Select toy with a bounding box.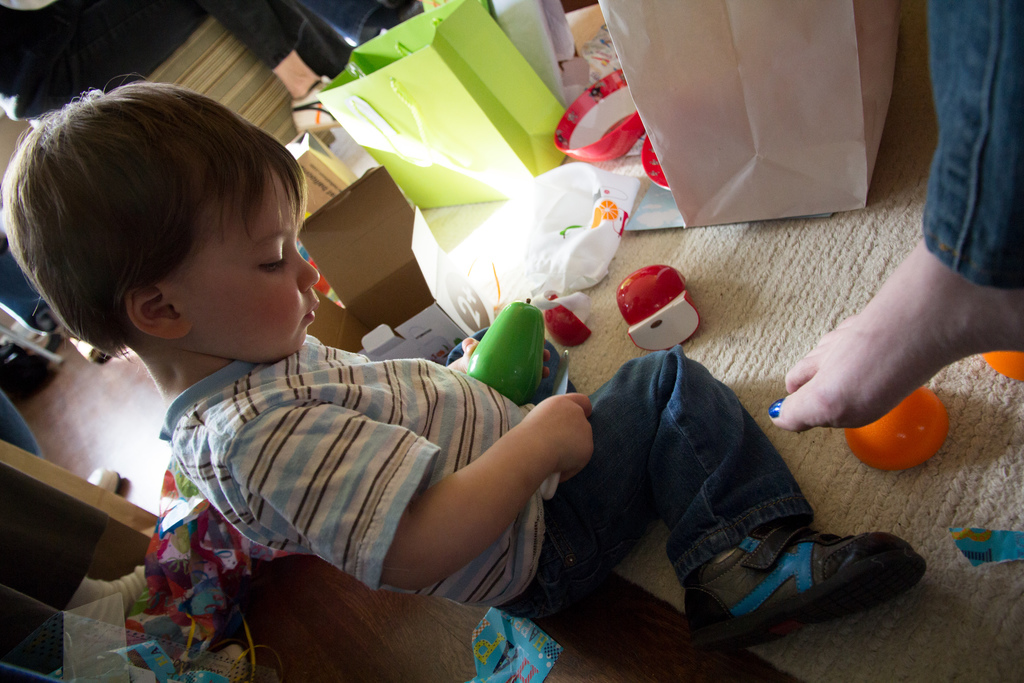
<region>612, 261, 724, 375</region>.
